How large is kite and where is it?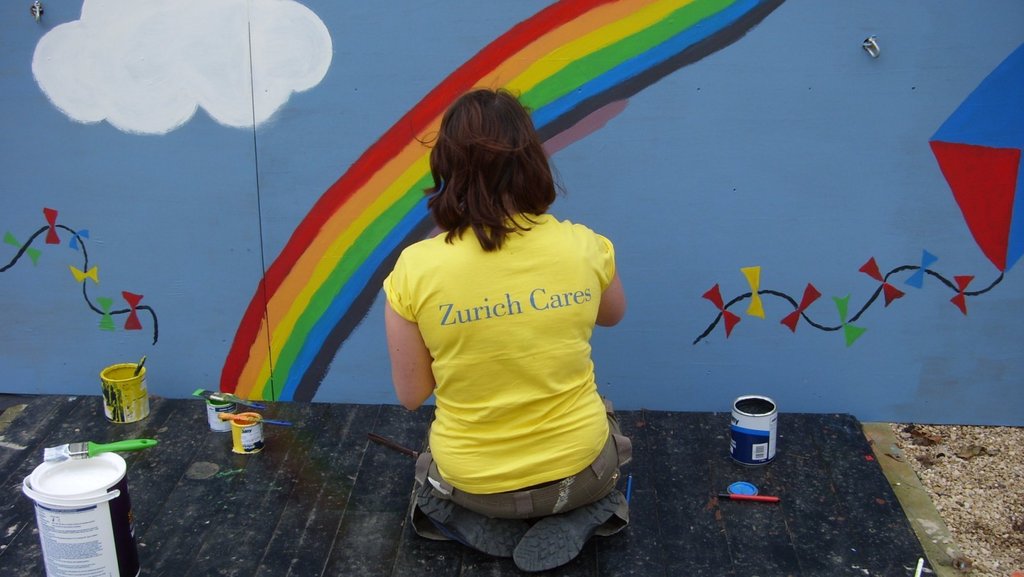
Bounding box: 692, 43, 1023, 347.
